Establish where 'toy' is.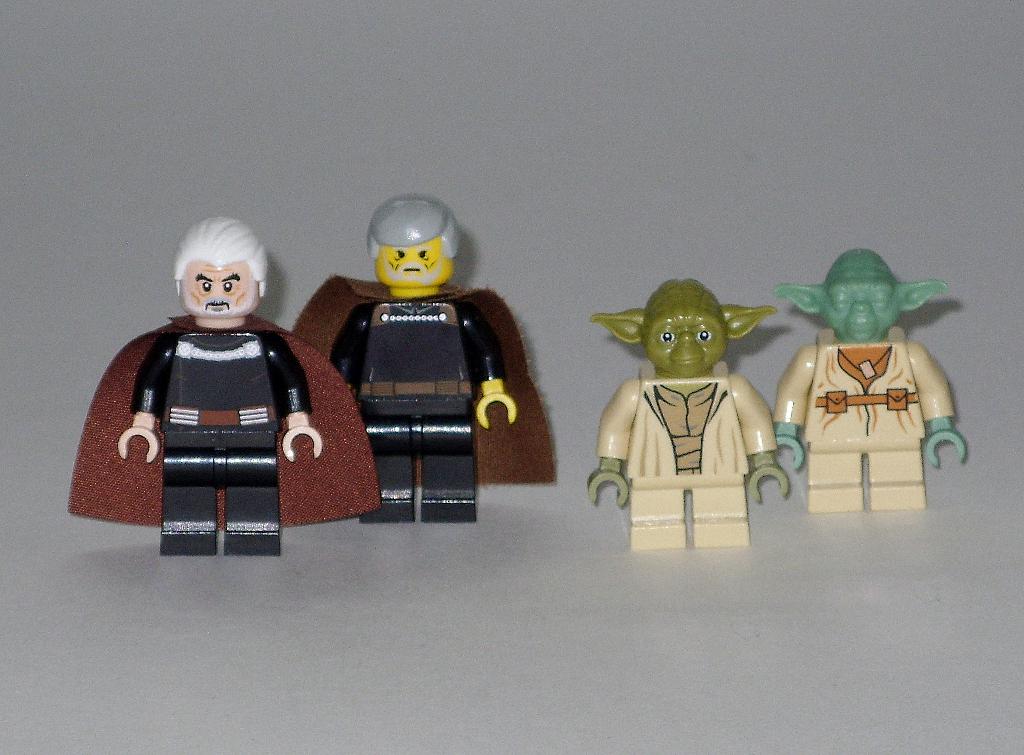
Established at <box>578,275,803,546</box>.
